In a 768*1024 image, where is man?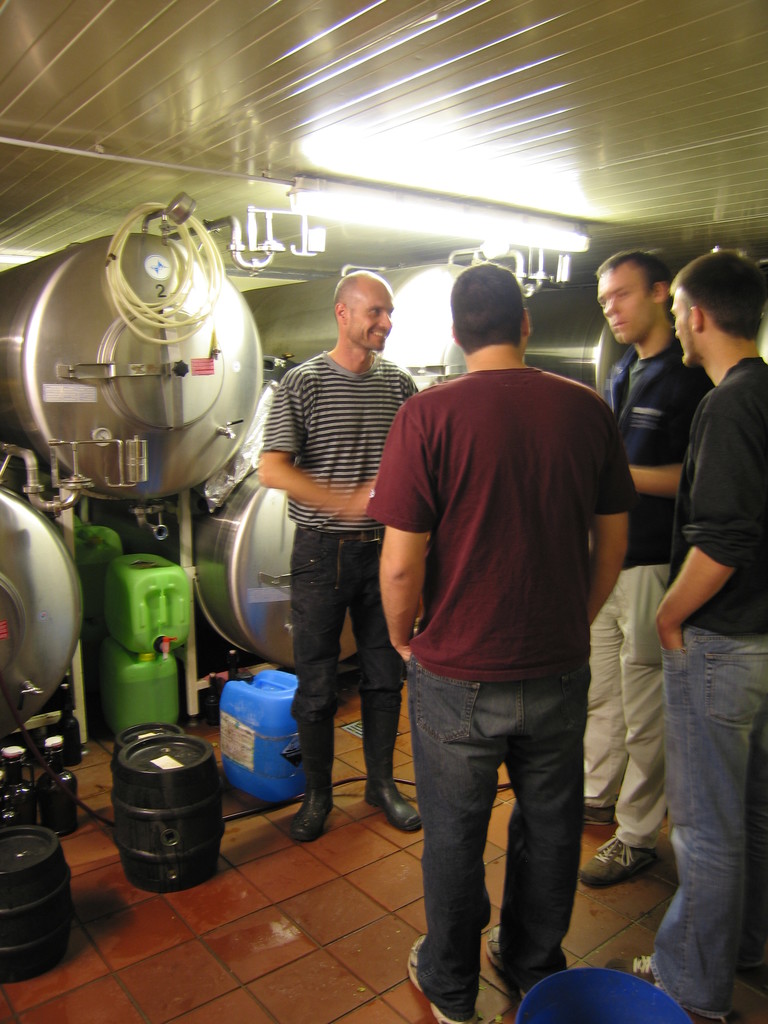
{"x1": 252, "y1": 271, "x2": 423, "y2": 849}.
